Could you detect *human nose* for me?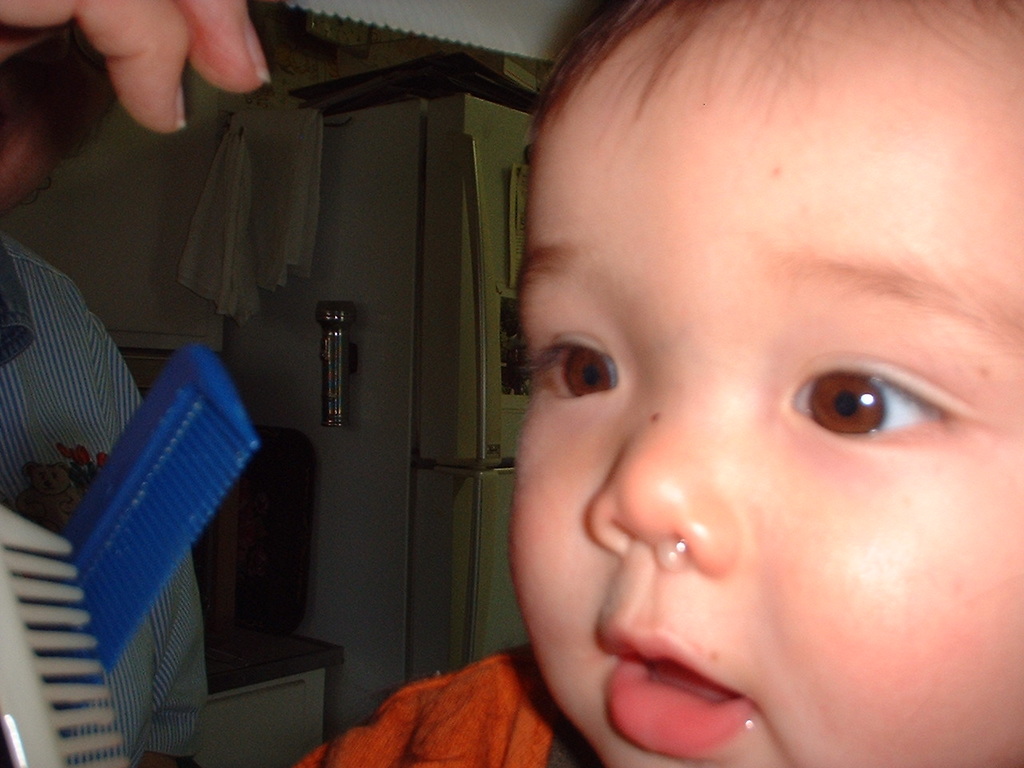
Detection result: (583,395,731,583).
